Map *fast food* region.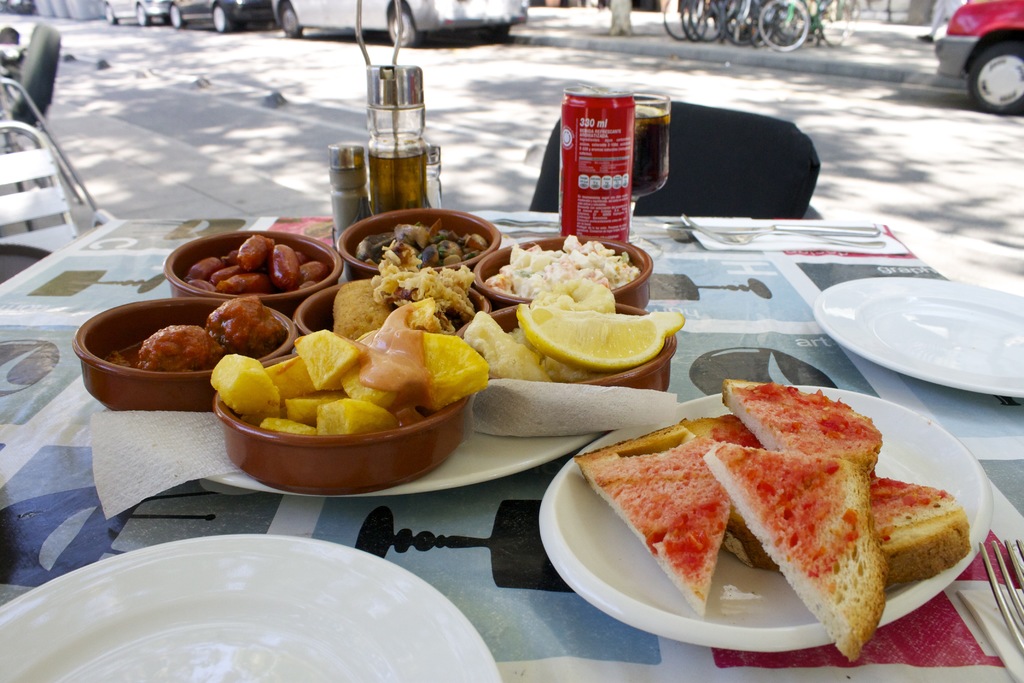
Mapped to [489,233,640,302].
